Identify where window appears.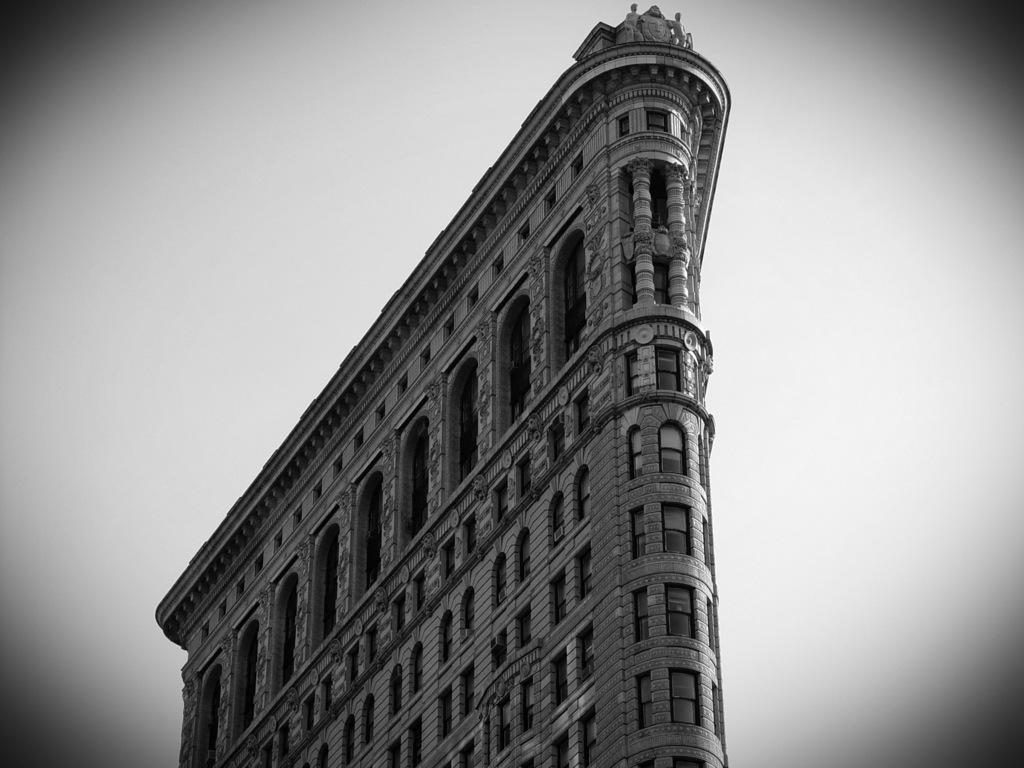
Appears at 348,639,363,689.
